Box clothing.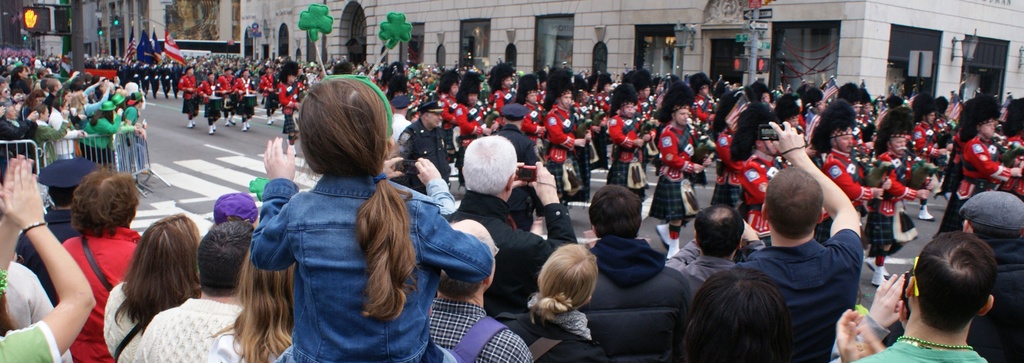
box(872, 152, 903, 234).
